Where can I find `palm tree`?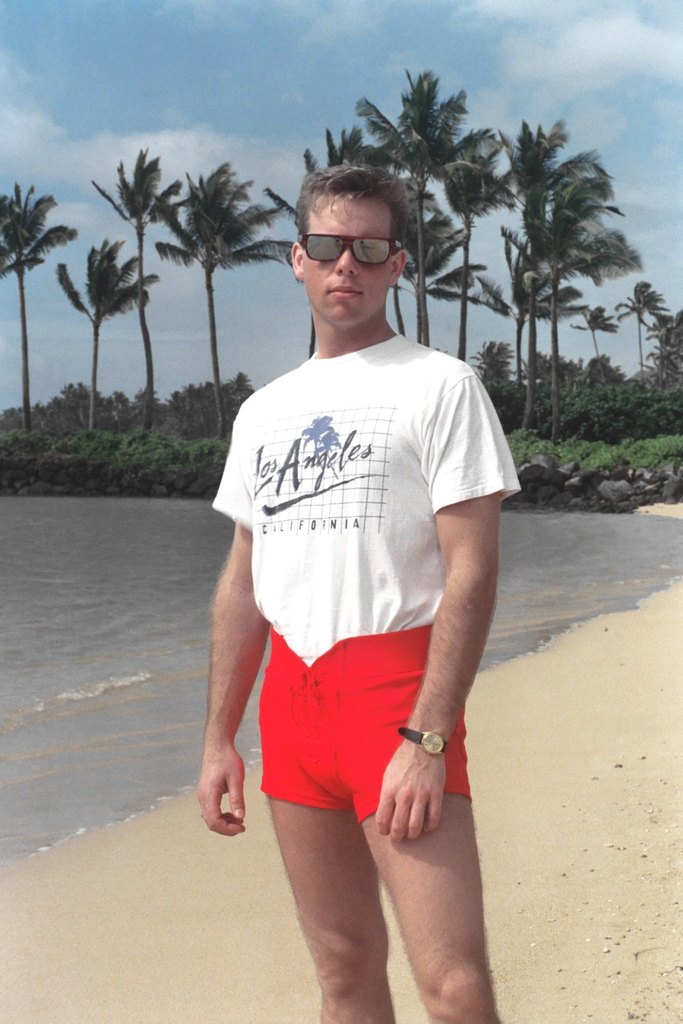
You can find it at bbox=[96, 129, 197, 421].
